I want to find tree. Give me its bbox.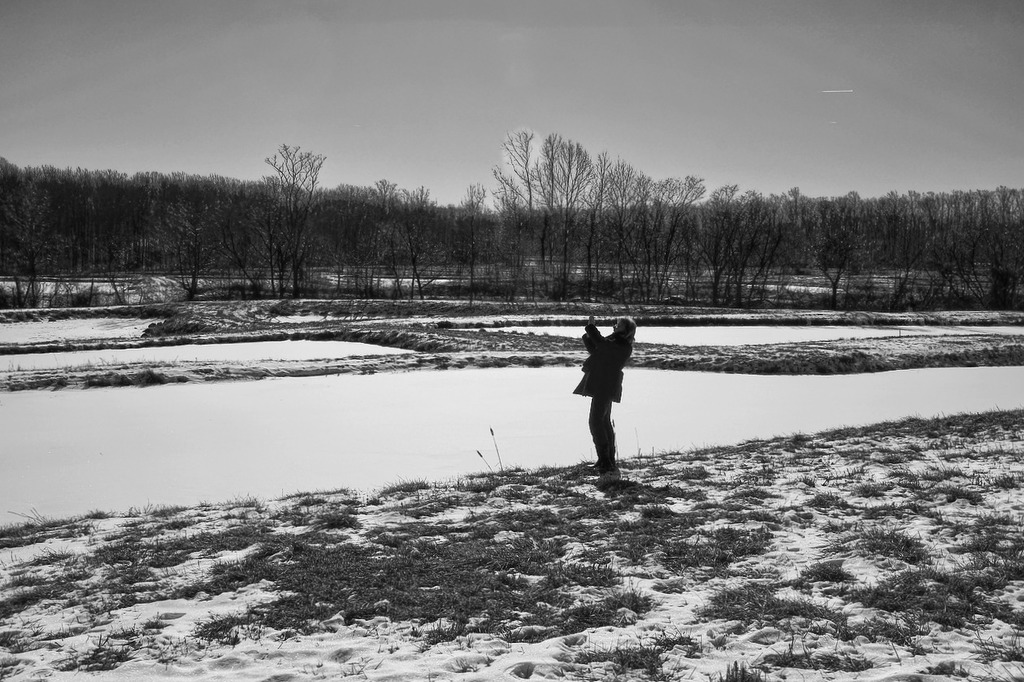
562,152,626,293.
